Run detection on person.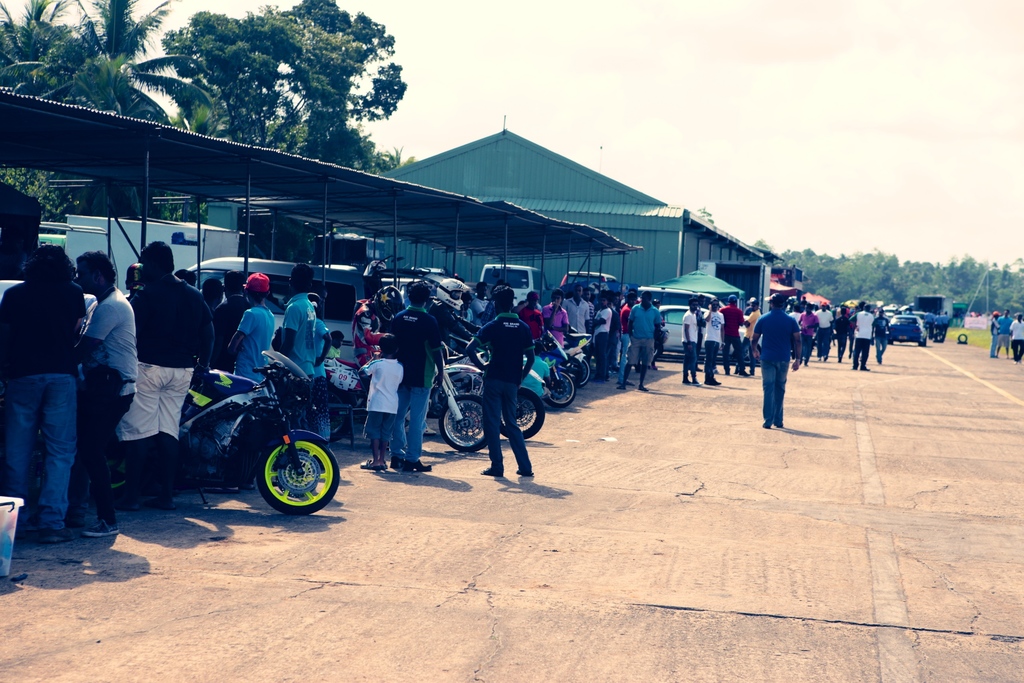
Result: {"x1": 171, "y1": 264, "x2": 197, "y2": 288}.
